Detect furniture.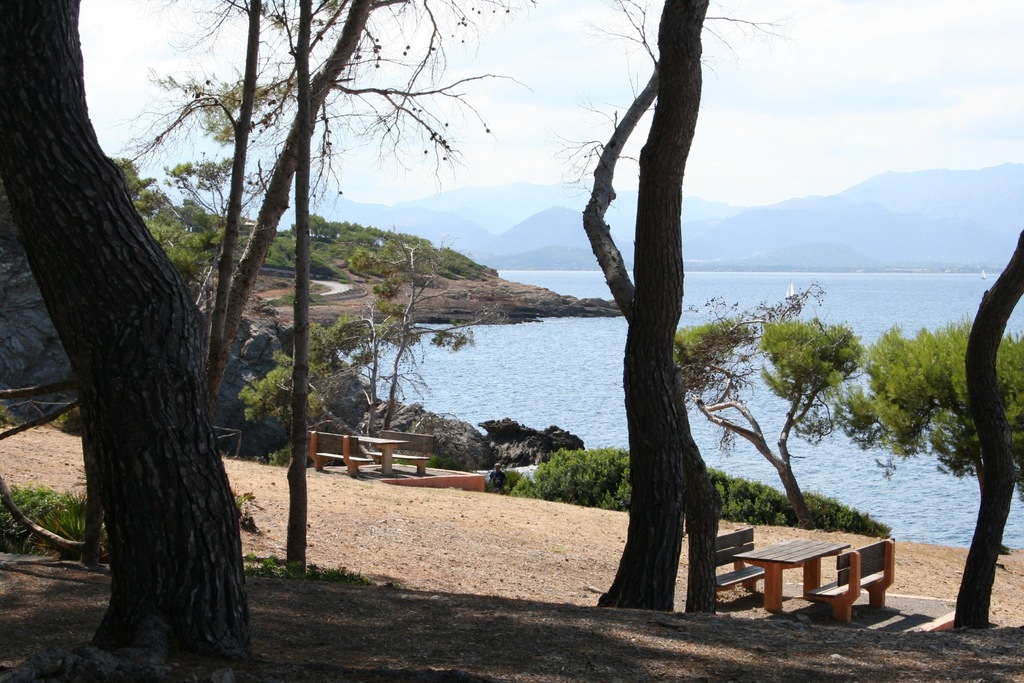
Detected at x1=365 y1=449 x2=431 y2=478.
